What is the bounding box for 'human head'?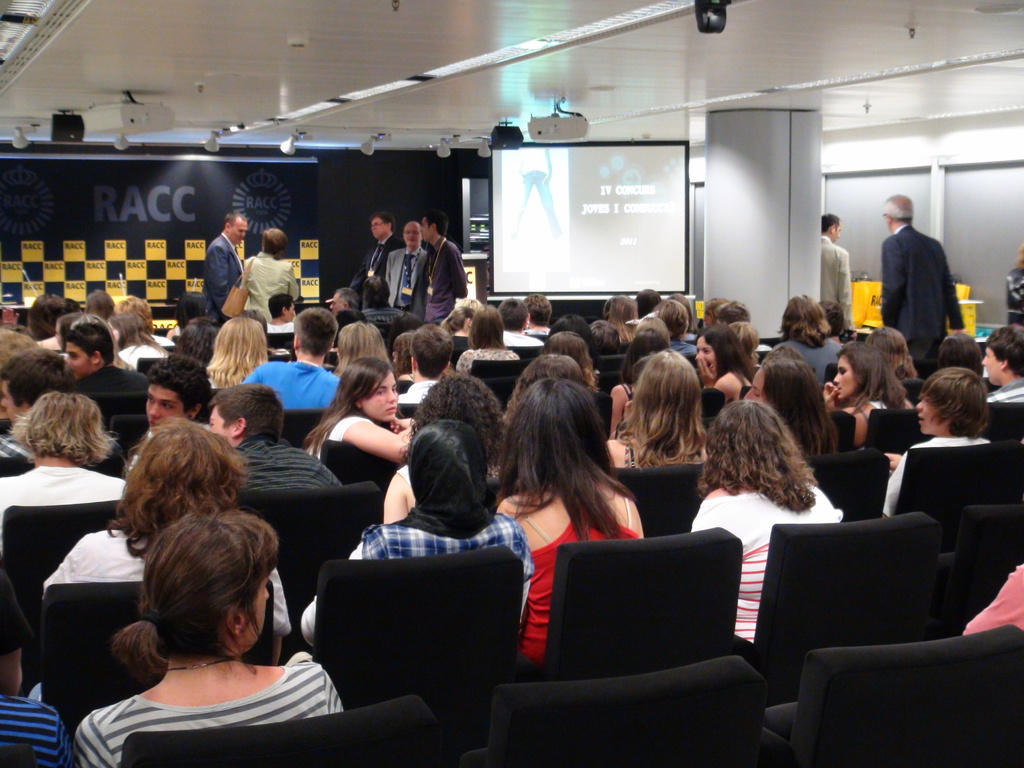
select_region(401, 220, 424, 246).
